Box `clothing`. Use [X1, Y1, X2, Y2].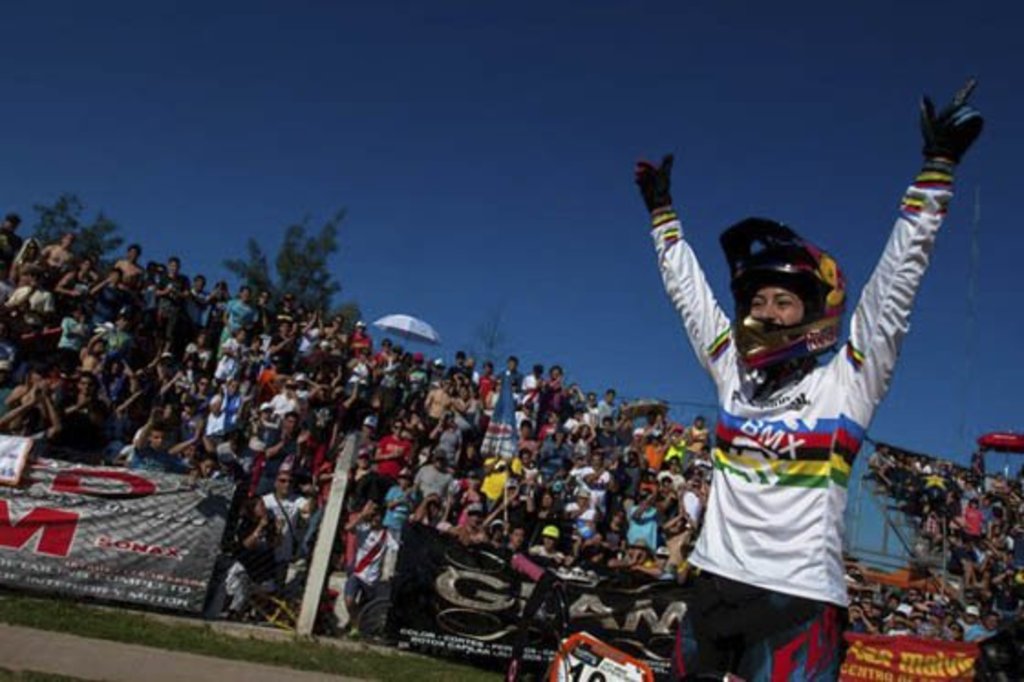
[188, 293, 205, 336].
